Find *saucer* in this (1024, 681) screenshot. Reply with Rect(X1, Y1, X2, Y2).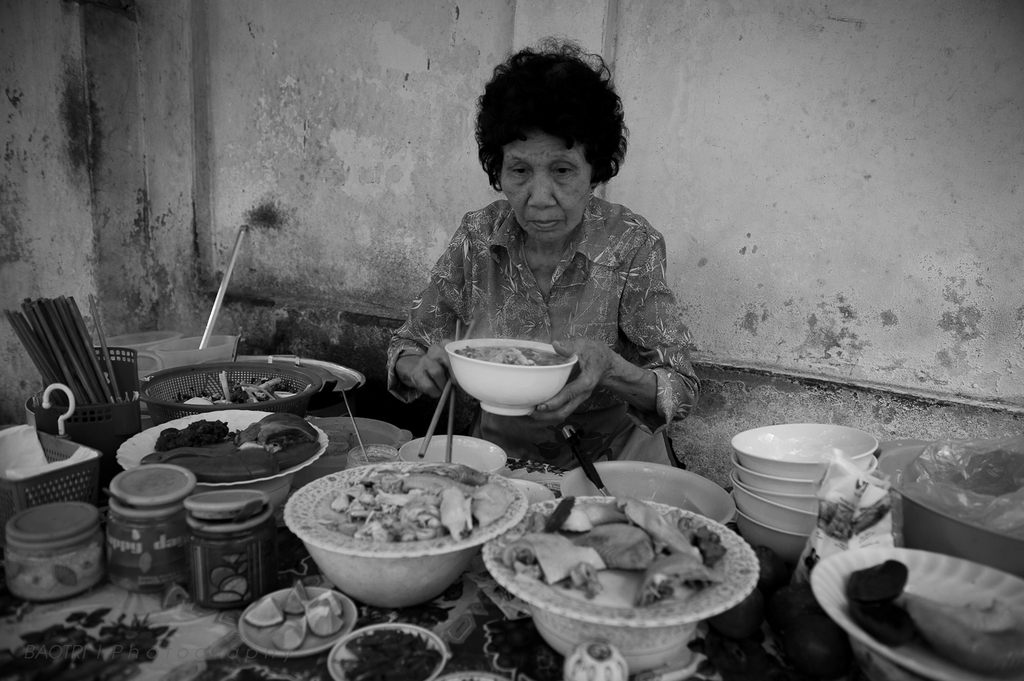
Rect(324, 622, 448, 680).
